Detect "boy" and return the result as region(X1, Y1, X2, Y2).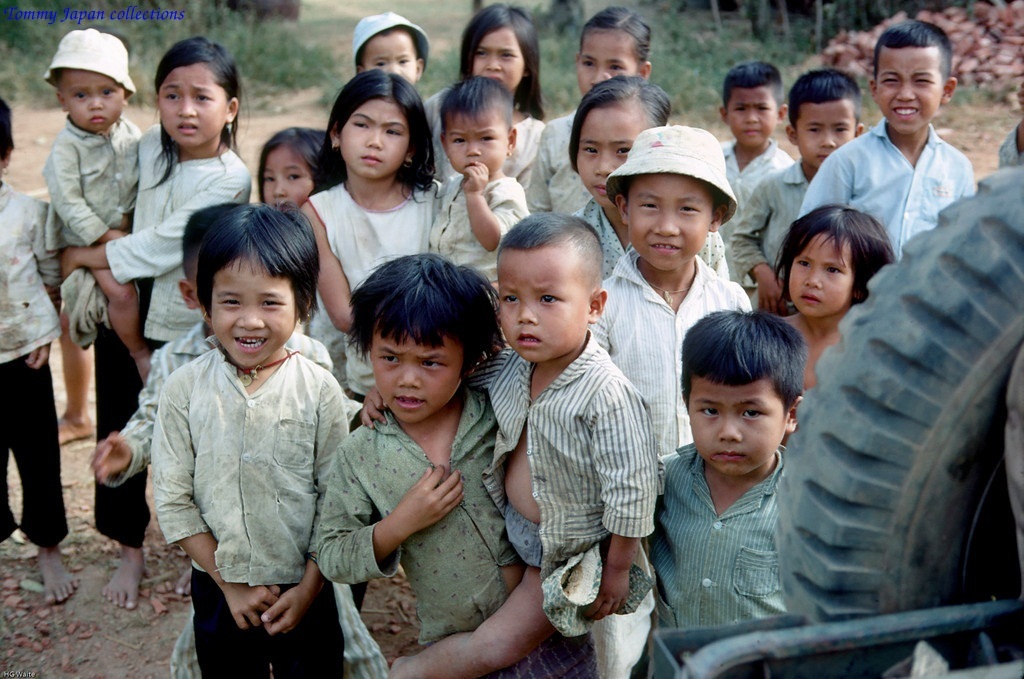
region(89, 203, 335, 493).
